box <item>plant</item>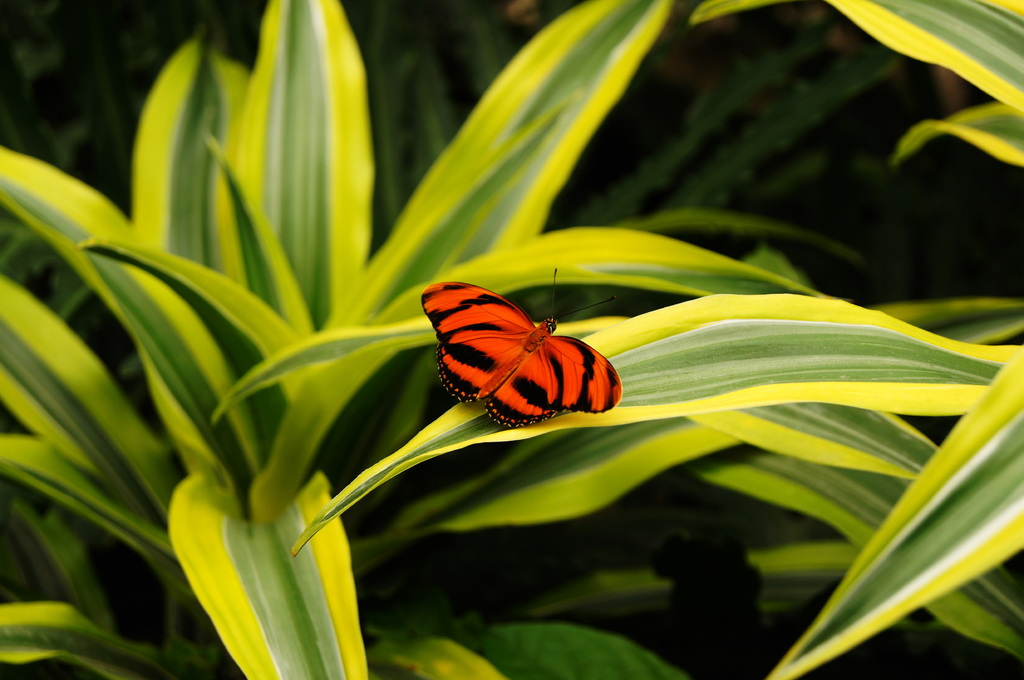
0, 10, 1011, 676
